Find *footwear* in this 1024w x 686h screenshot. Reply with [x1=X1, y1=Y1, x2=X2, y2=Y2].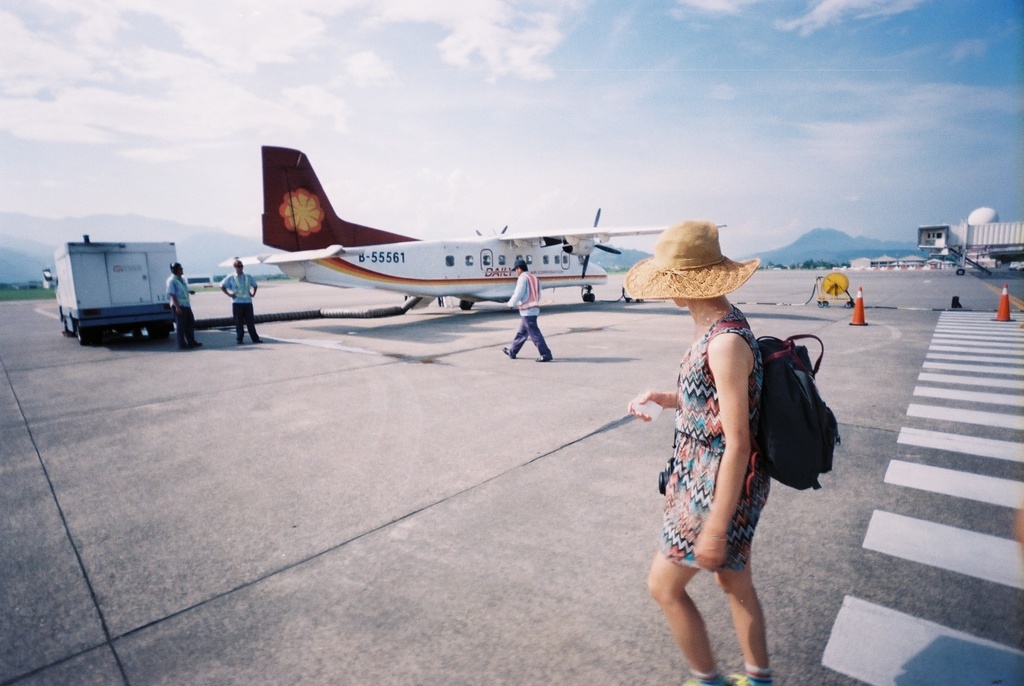
[x1=253, y1=338, x2=262, y2=343].
